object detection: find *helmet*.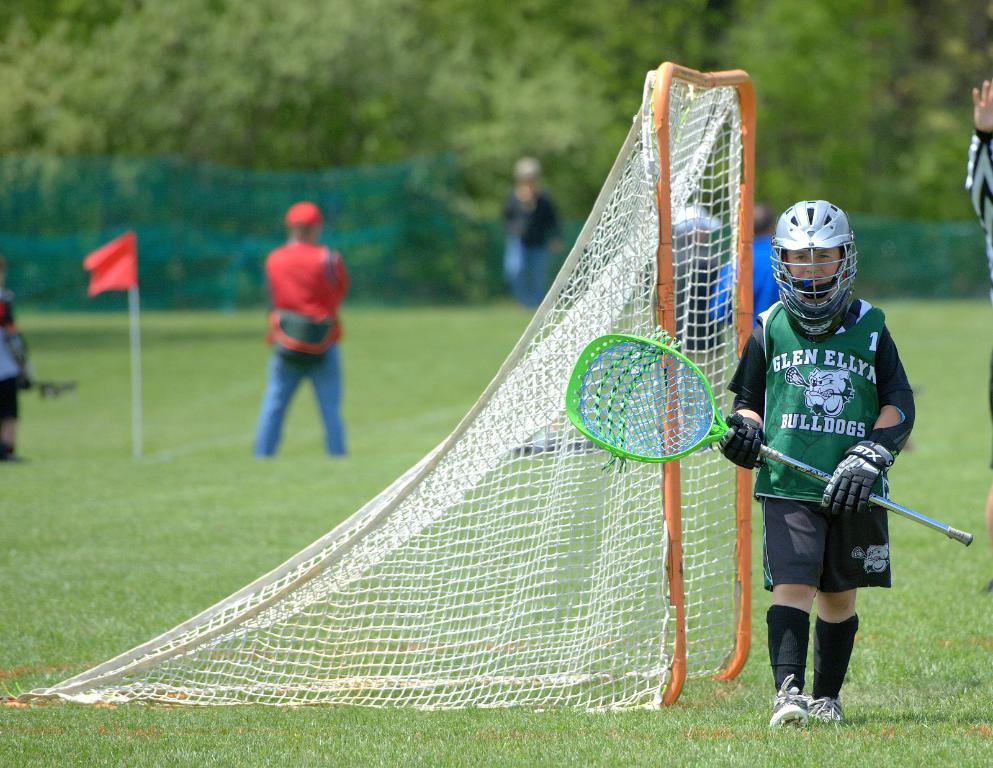
x1=773 y1=198 x2=863 y2=334.
